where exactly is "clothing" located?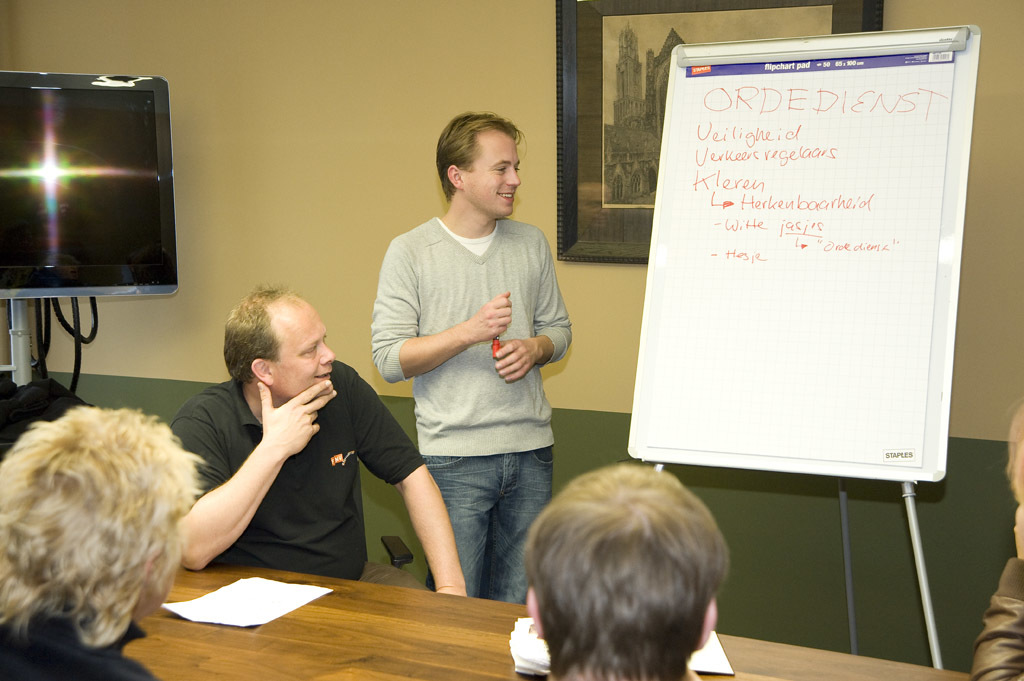
Its bounding box is pyautogui.locateOnScreen(167, 358, 425, 582).
